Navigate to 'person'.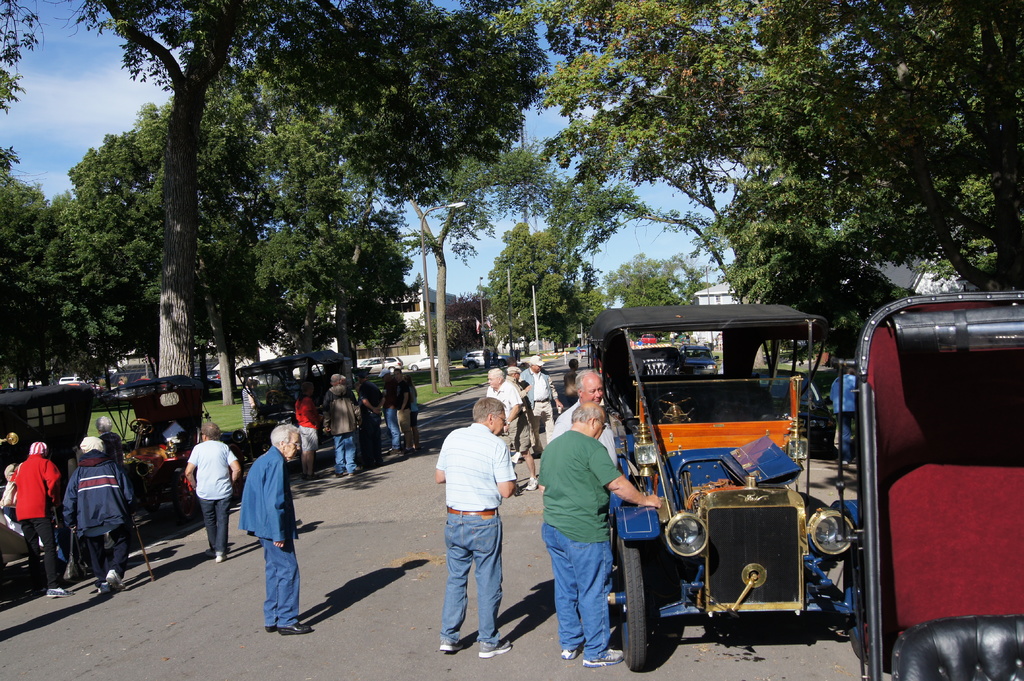
Navigation target: x1=536 y1=398 x2=662 y2=670.
